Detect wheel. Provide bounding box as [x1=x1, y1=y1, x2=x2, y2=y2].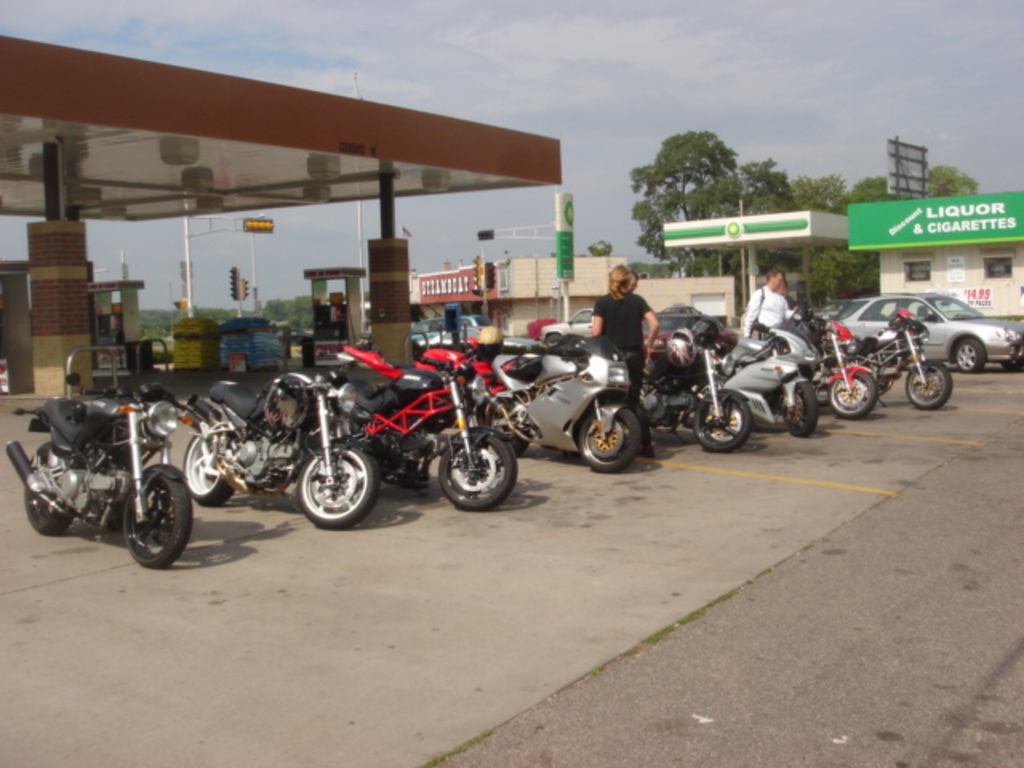
[x1=478, y1=402, x2=530, y2=459].
